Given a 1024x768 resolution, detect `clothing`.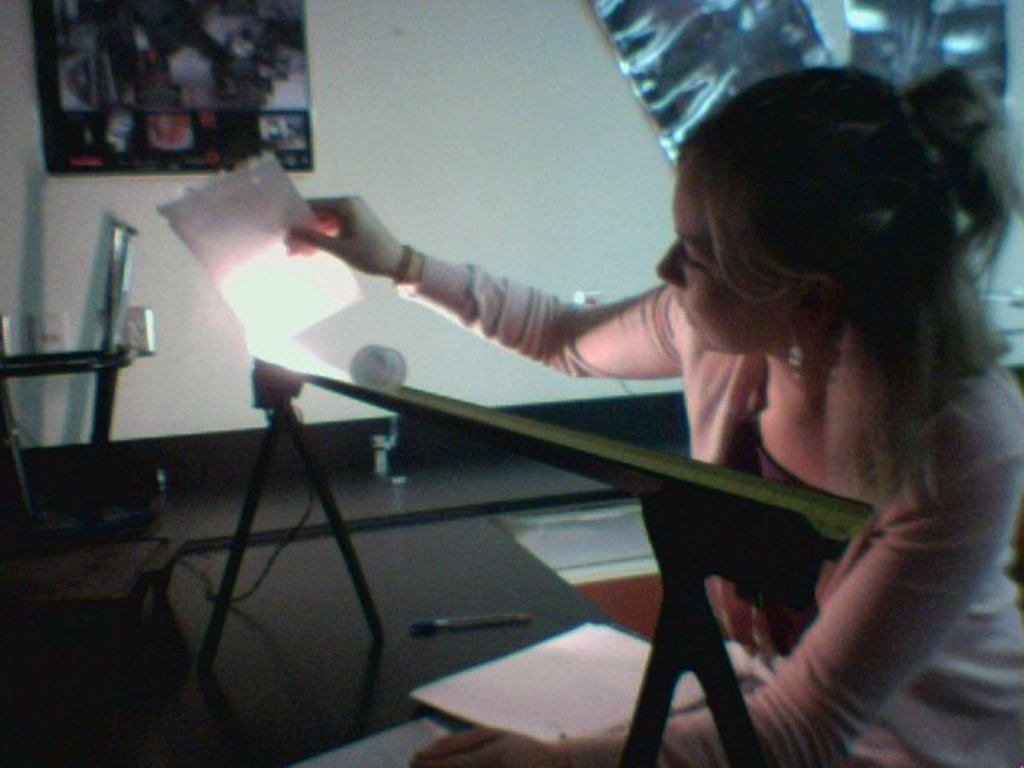
bbox=(405, 270, 1022, 766).
